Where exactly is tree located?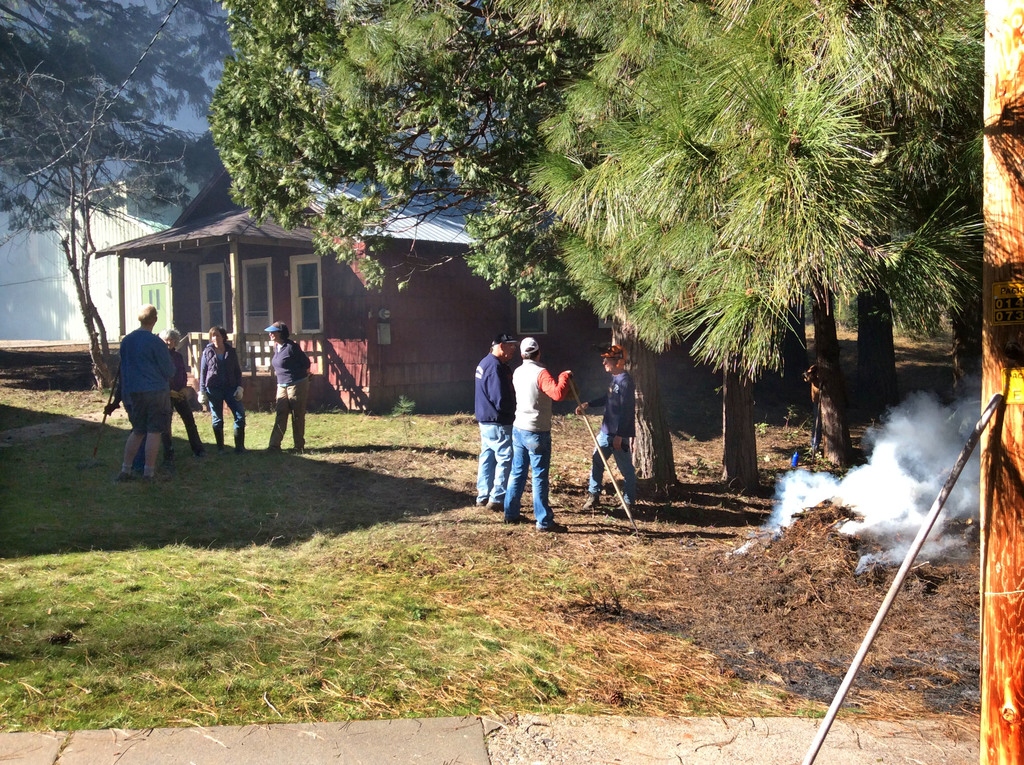
Its bounding box is [x1=0, y1=0, x2=237, y2=402].
